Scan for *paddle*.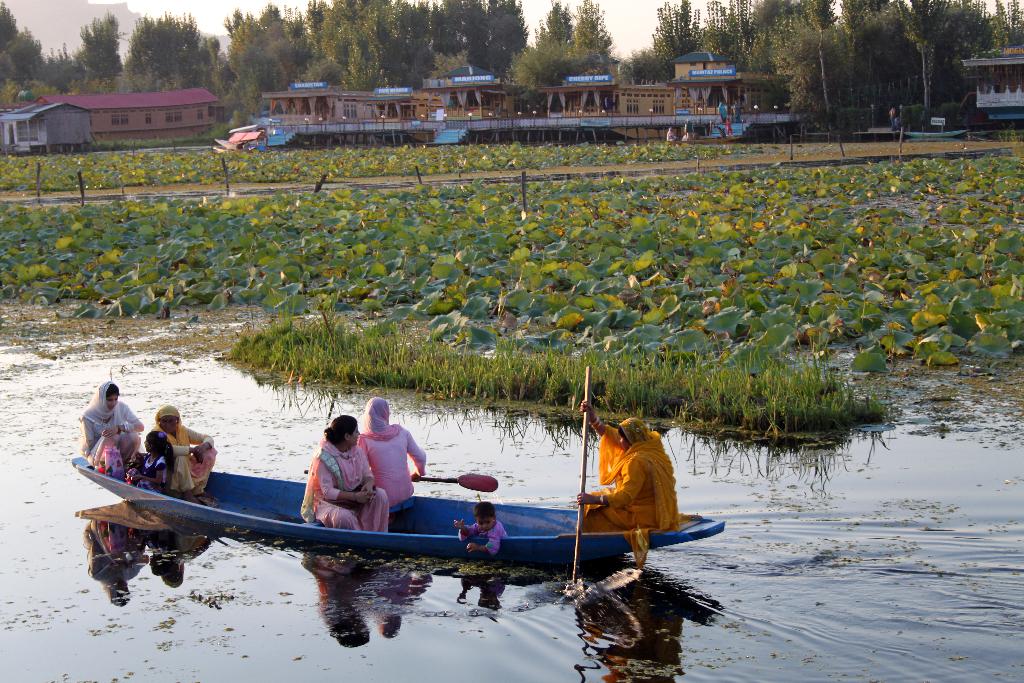
Scan result: 569/367/595/588.
